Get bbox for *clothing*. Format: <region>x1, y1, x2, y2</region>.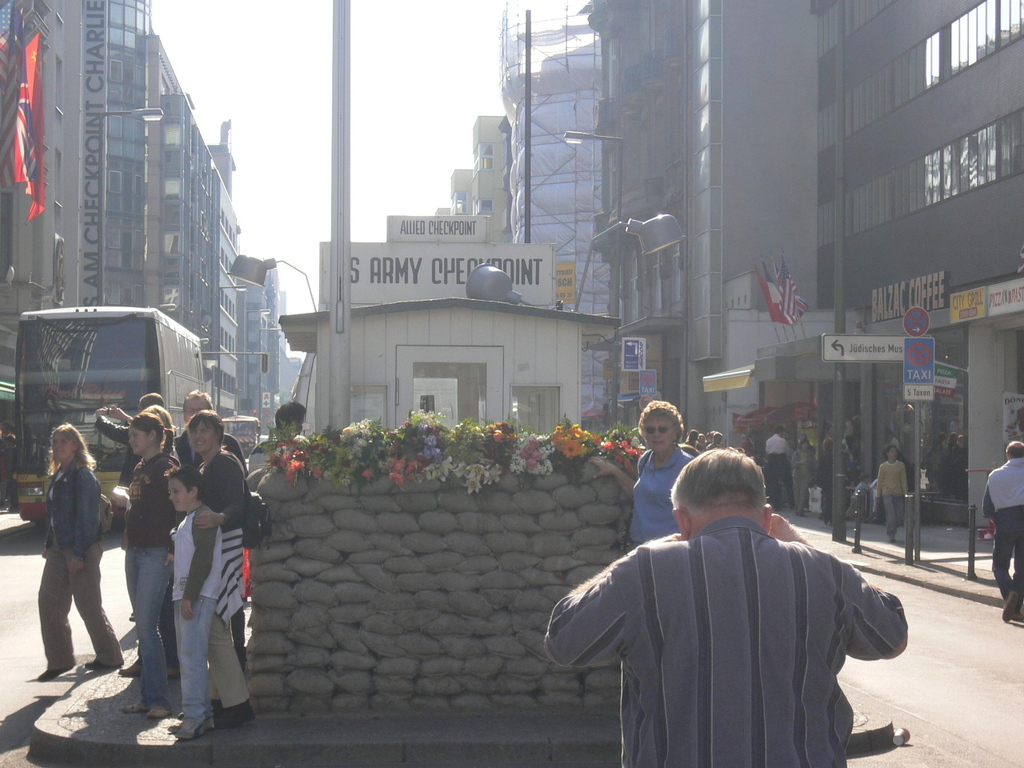
<region>842, 430, 864, 454</region>.
